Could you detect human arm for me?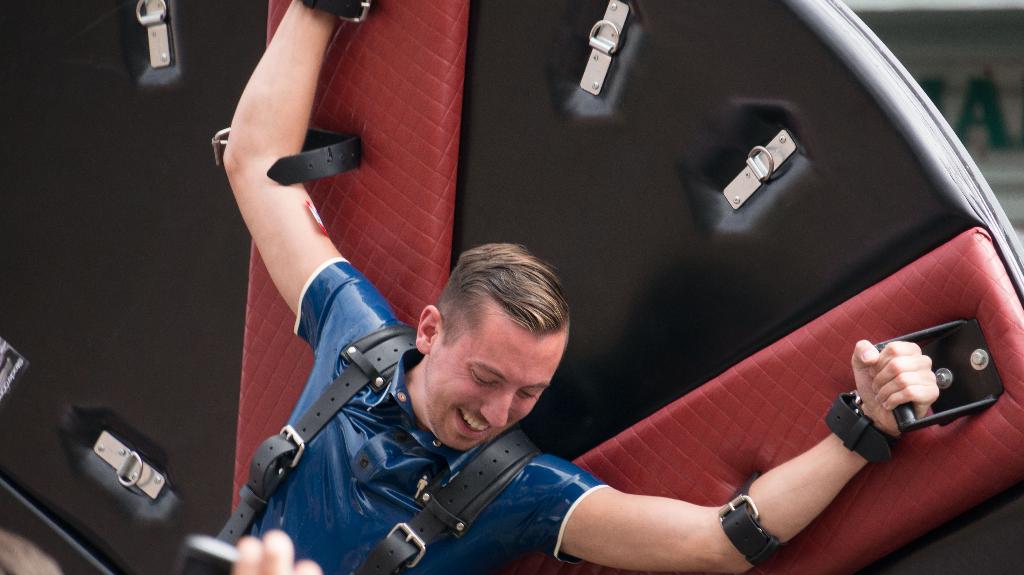
Detection result: (534, 481, 757, 574).
